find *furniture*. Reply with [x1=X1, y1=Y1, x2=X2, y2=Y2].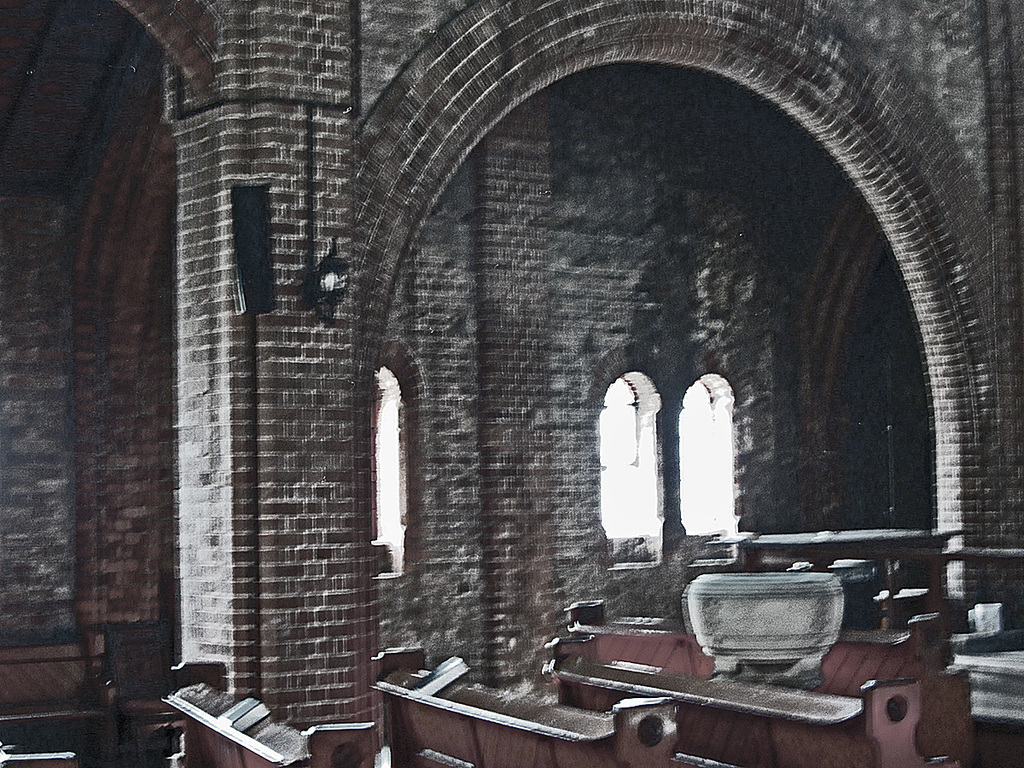
[x1=560, y1=595, x2=975, y2=767].
